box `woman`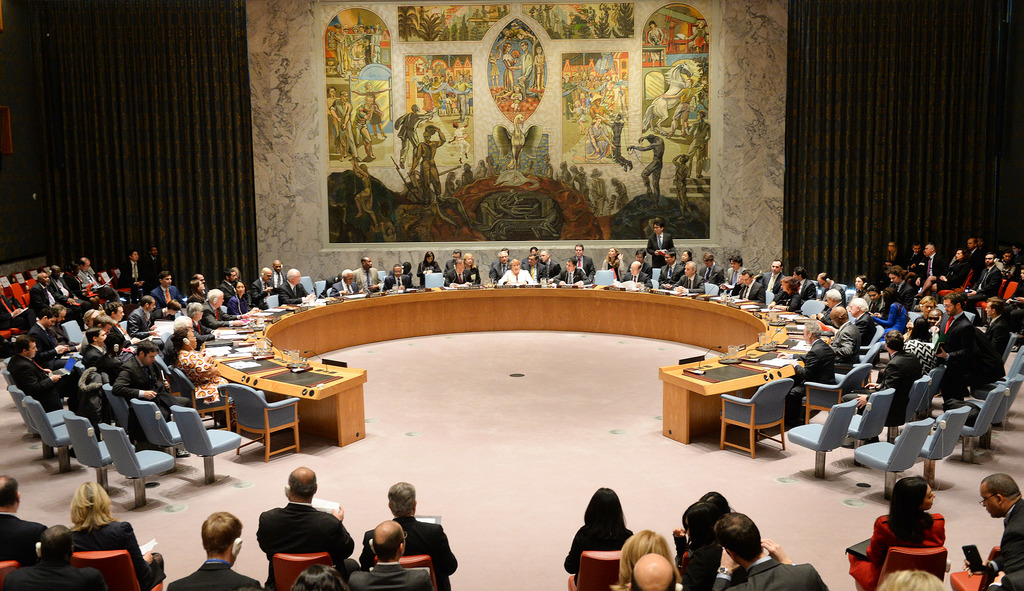
<region>921, 296, 935, 316</region>
